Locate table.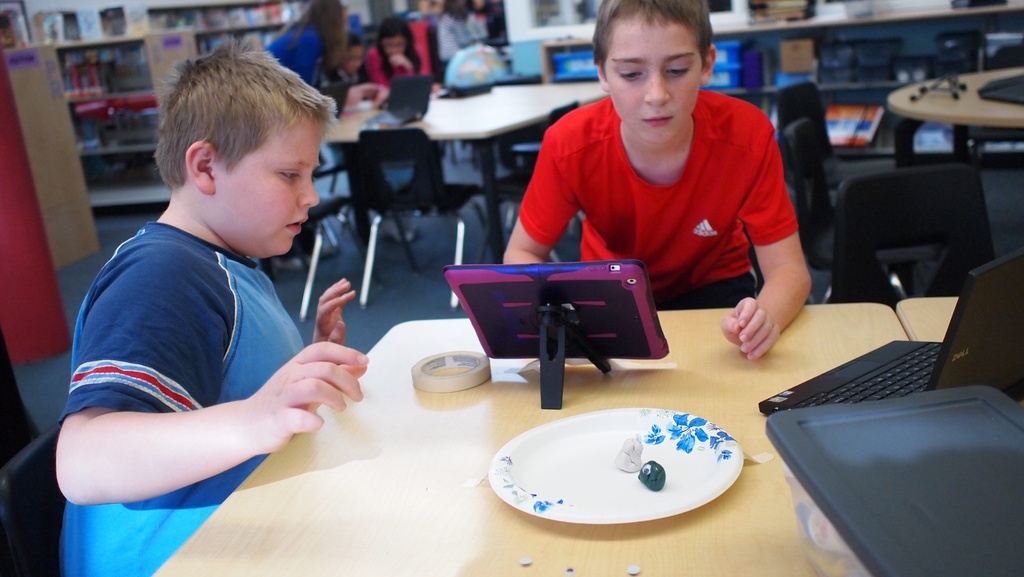
Bounding box: (899,293,959,342).
